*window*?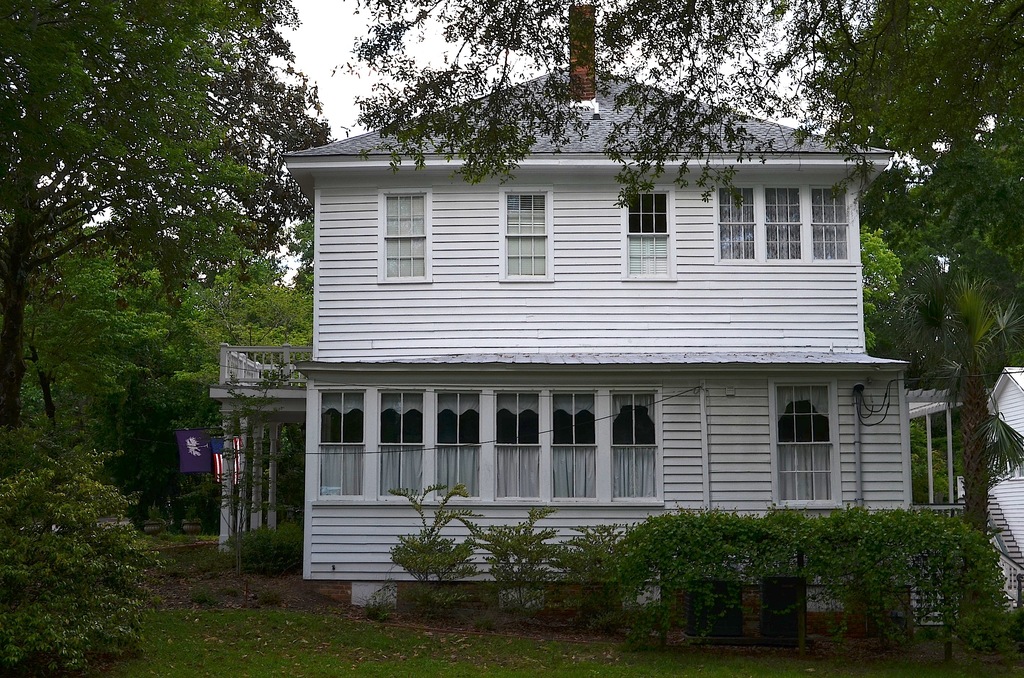
left=630, top=187, right=671, bottom=278
